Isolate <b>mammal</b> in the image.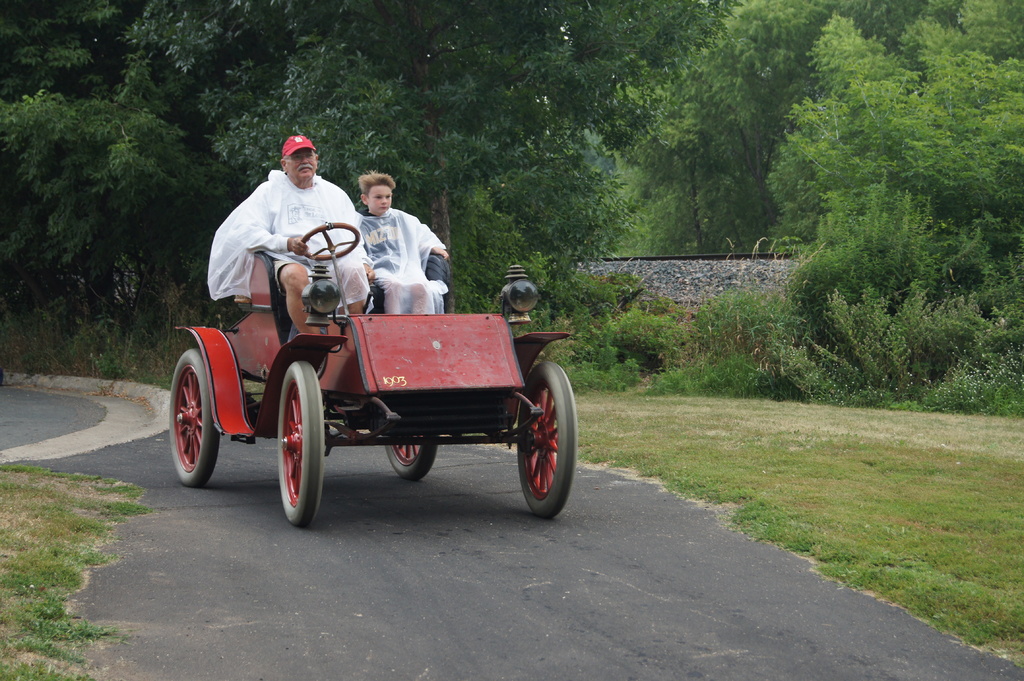
Isolated region: 364, 171, 451, 314.
